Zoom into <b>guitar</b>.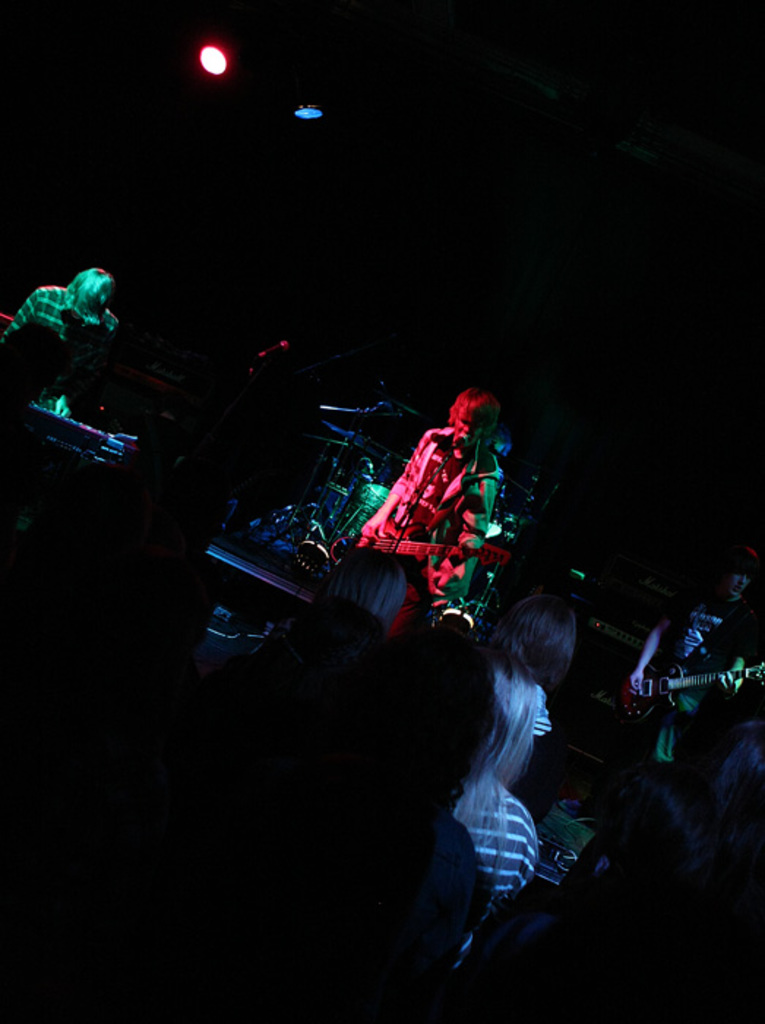
Zoom target: left=338, top=532, right=515, bottom=591.
